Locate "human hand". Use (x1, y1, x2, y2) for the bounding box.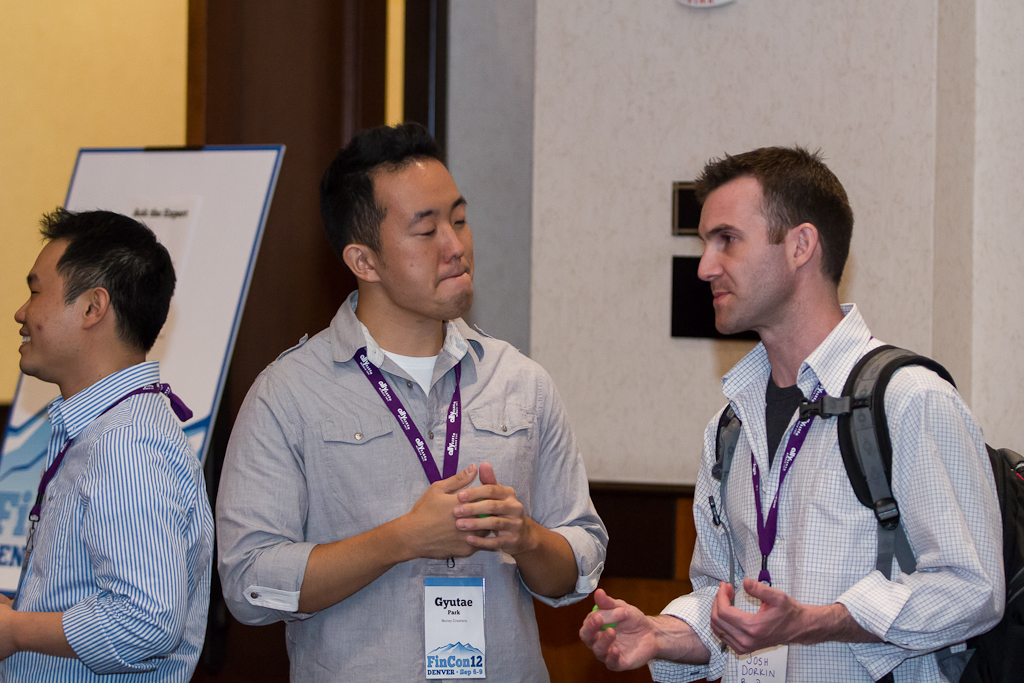
(707, 574, 808, 658).
